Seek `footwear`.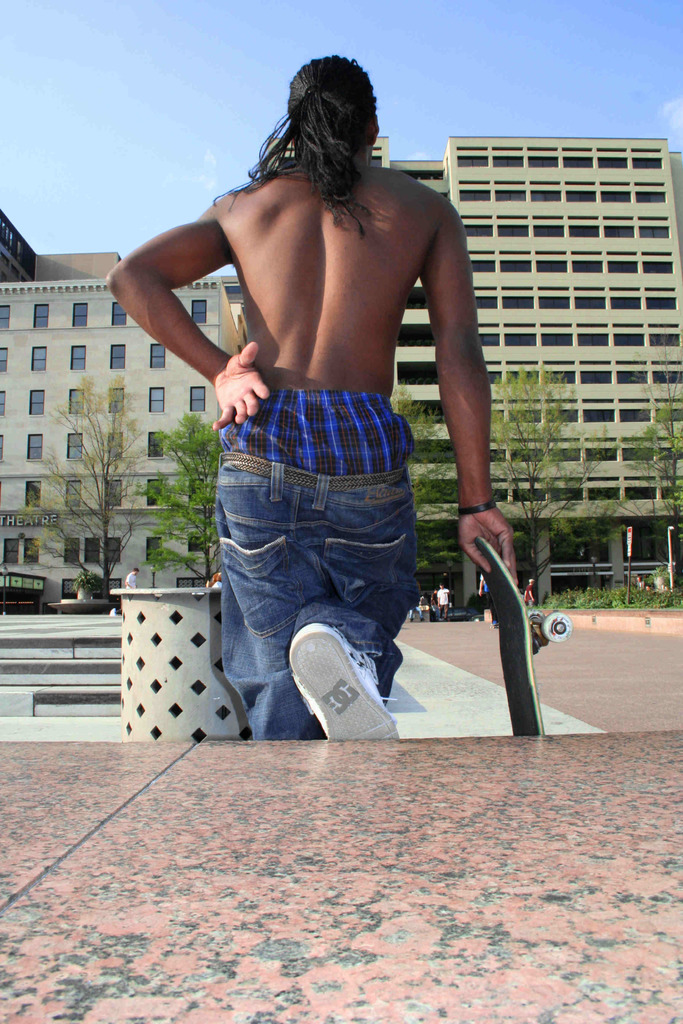
crop(274, 621, 406, 751).
